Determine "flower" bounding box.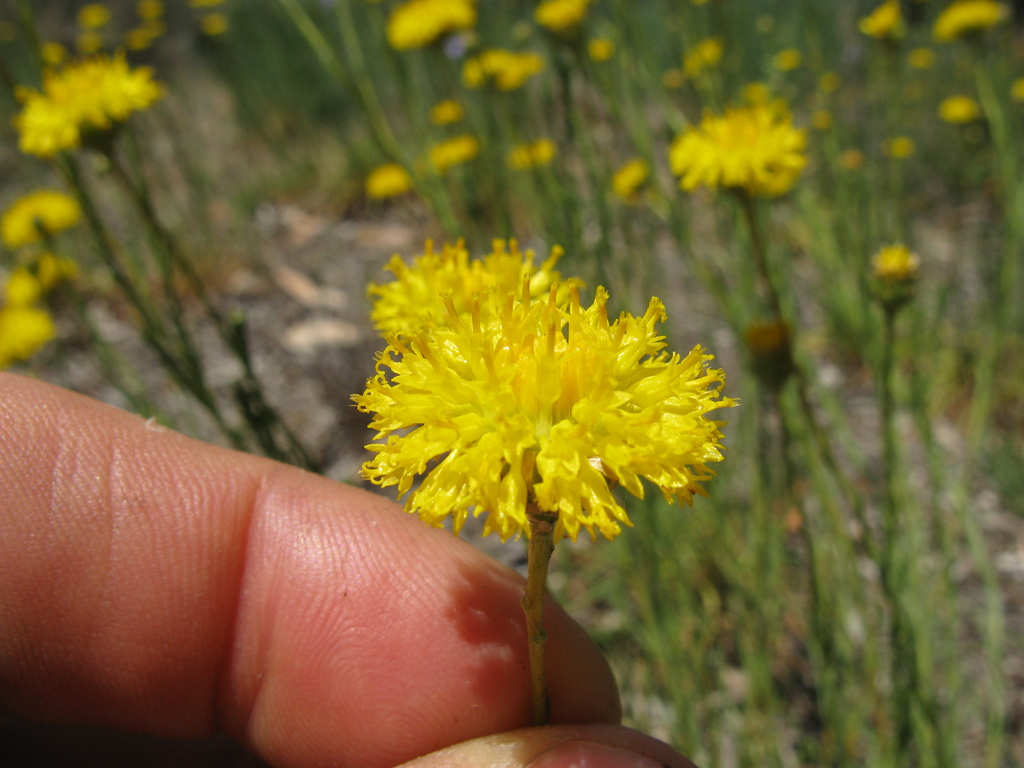
Determined: l=504, t=148, r=552, b=170.
